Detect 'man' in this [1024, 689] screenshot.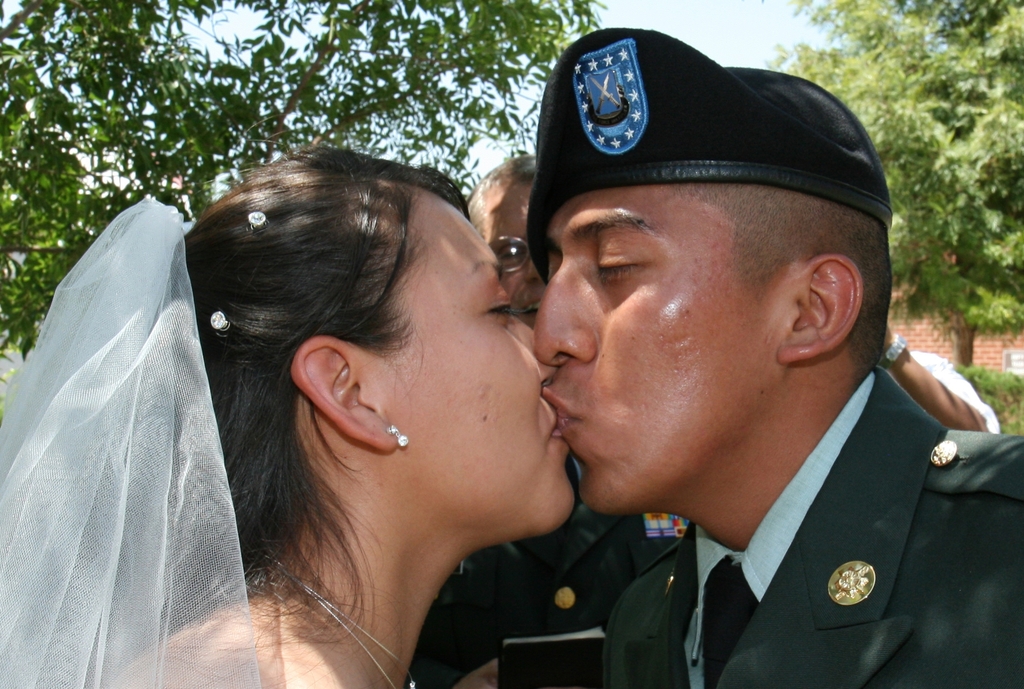
Detection: [457,146,535,322].
